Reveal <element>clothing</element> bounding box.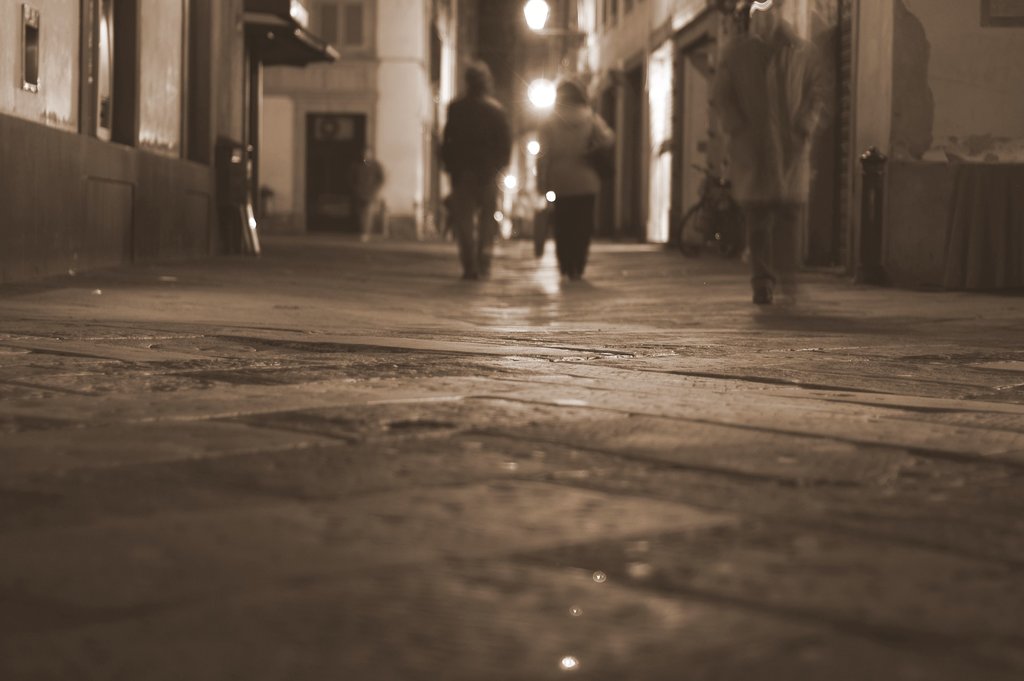
Revealed: 534:103:615:278.
